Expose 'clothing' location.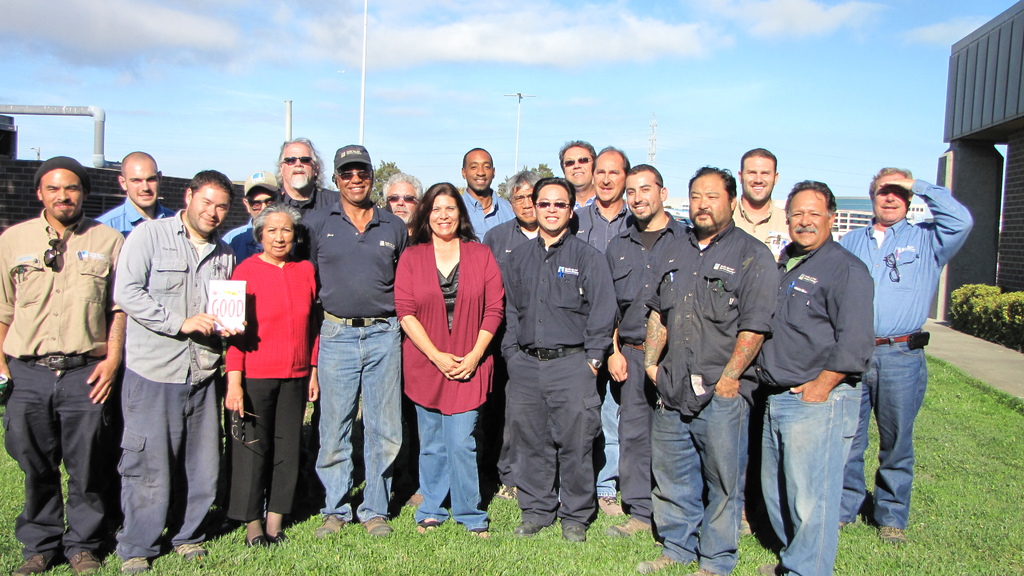
Exposed at {"x1": 730, "y1": 193, "x2": 801, "y2": 254}.
